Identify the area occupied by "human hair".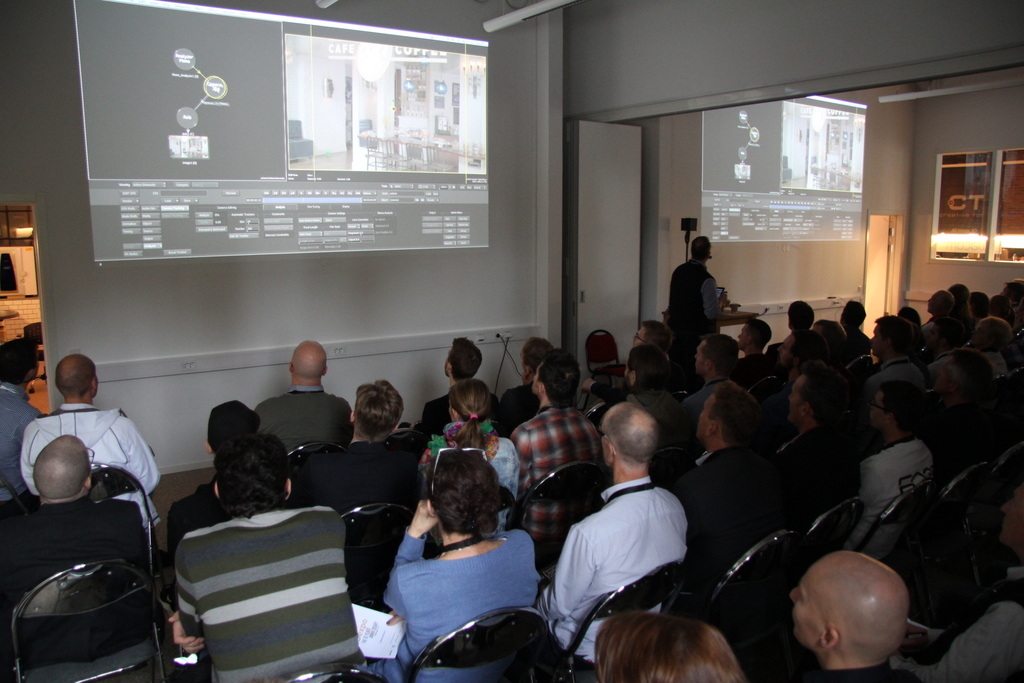
Area: {"left": 968, "top": 288, "right": 991, "bottom": 317}.
